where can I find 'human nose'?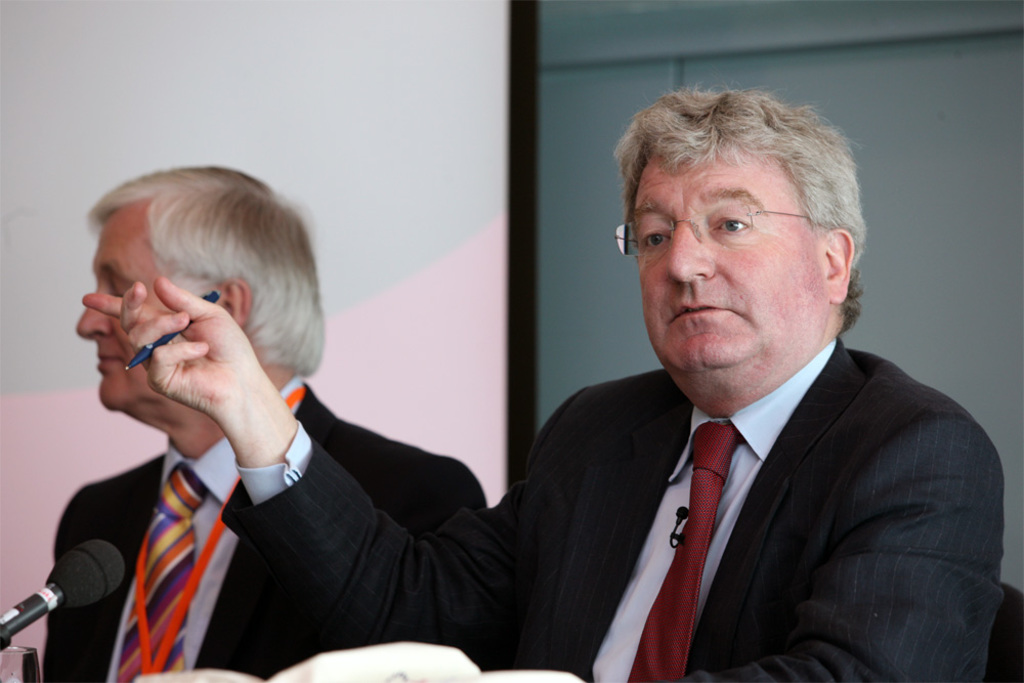
You can find it at <bbox>659, 213, 722, 284</bbox>.
